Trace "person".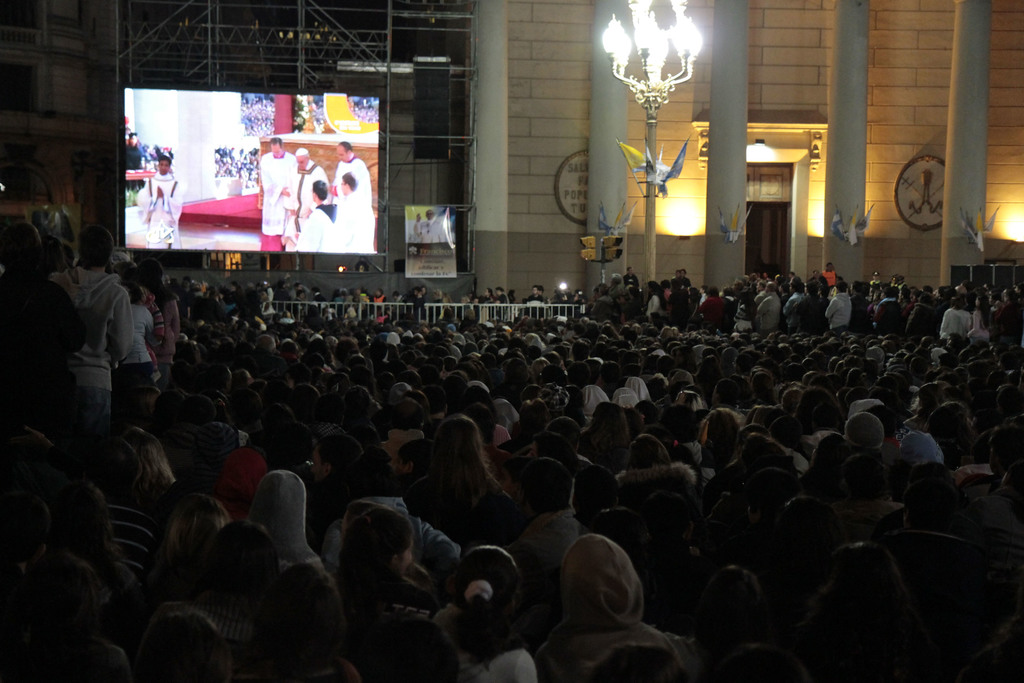
Traced to box=[698, 284, 723, 316].
